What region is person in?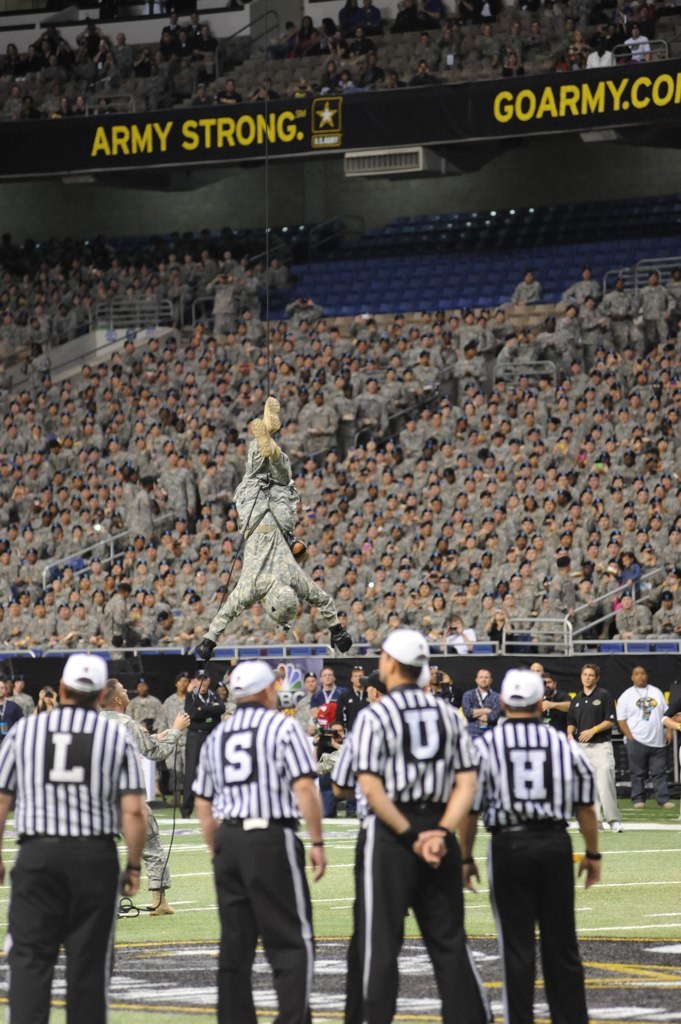
464,668,504,735.
